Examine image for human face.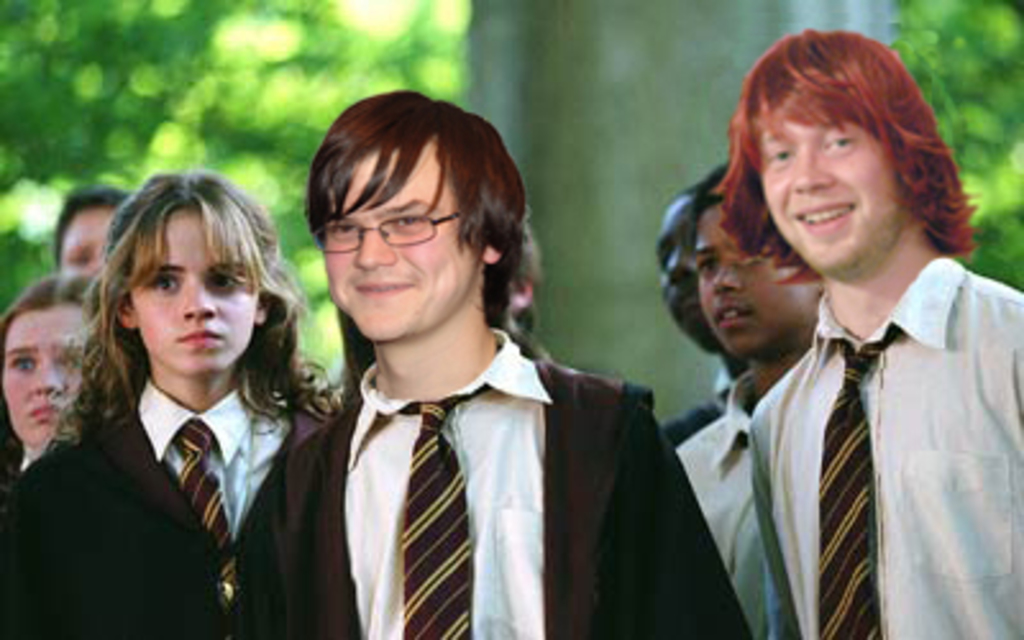
Examination result: Rect(763, 110, 901, 271).
